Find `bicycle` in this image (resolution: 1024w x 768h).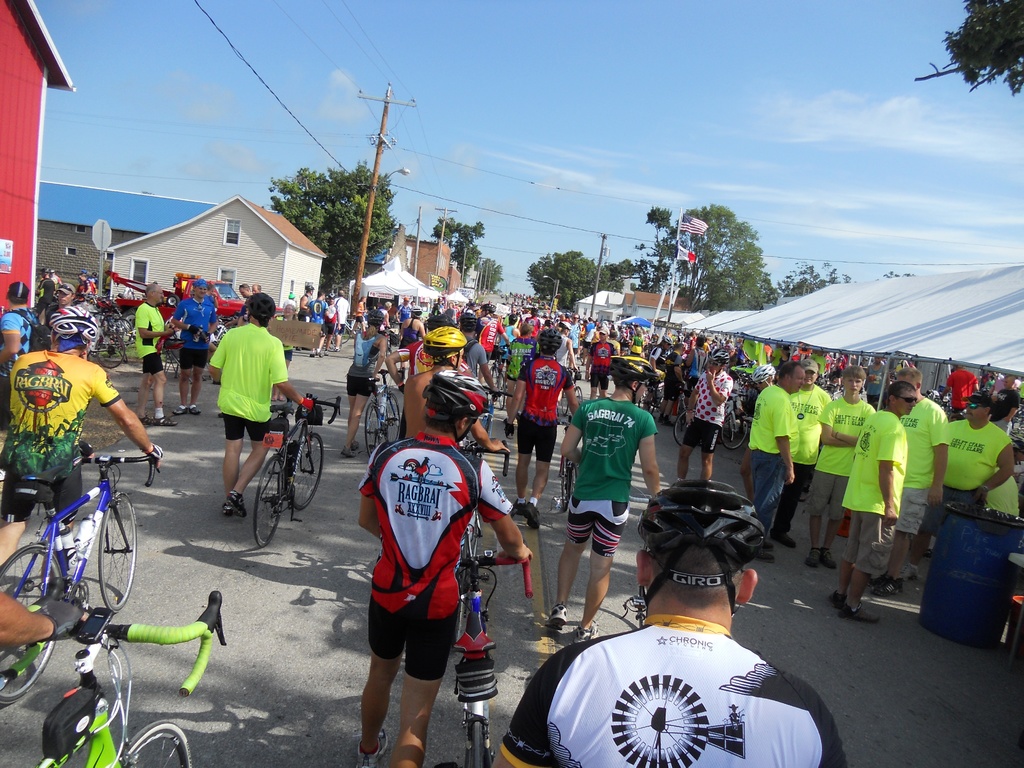
Rect(251, 390, 344, 545).
